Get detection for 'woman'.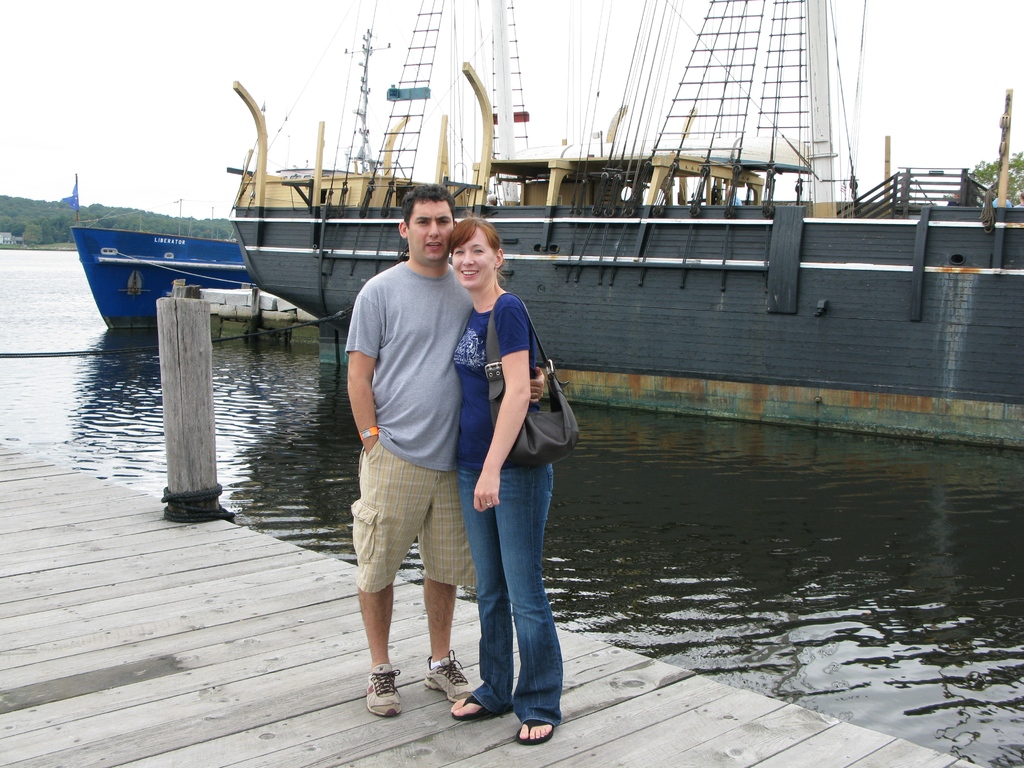
Detection: [x1=435, y1=269, x2=584, y2=751].
